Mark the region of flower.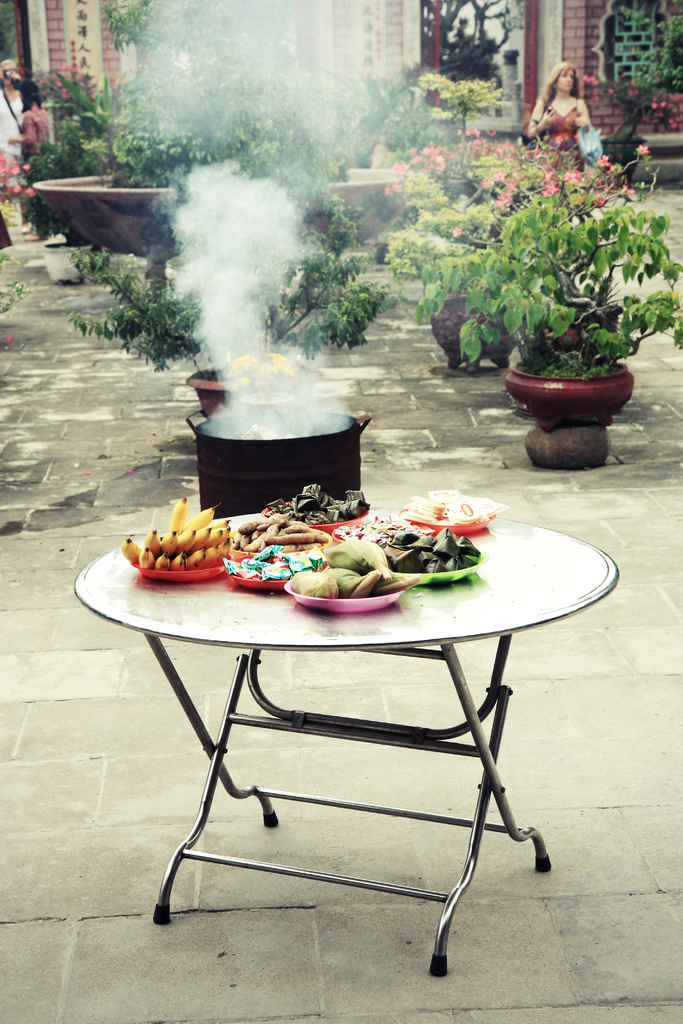
Region: detection(450, 223, 468, 243).
